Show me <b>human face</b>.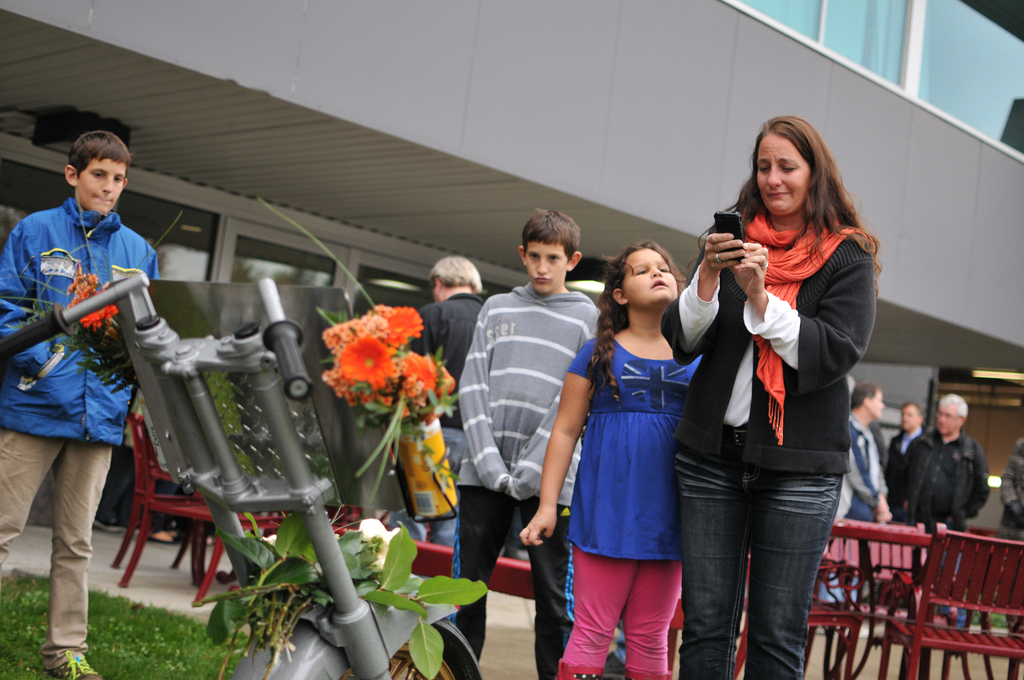
<b>human face</b> is here: (524, 239, 565, 293).
